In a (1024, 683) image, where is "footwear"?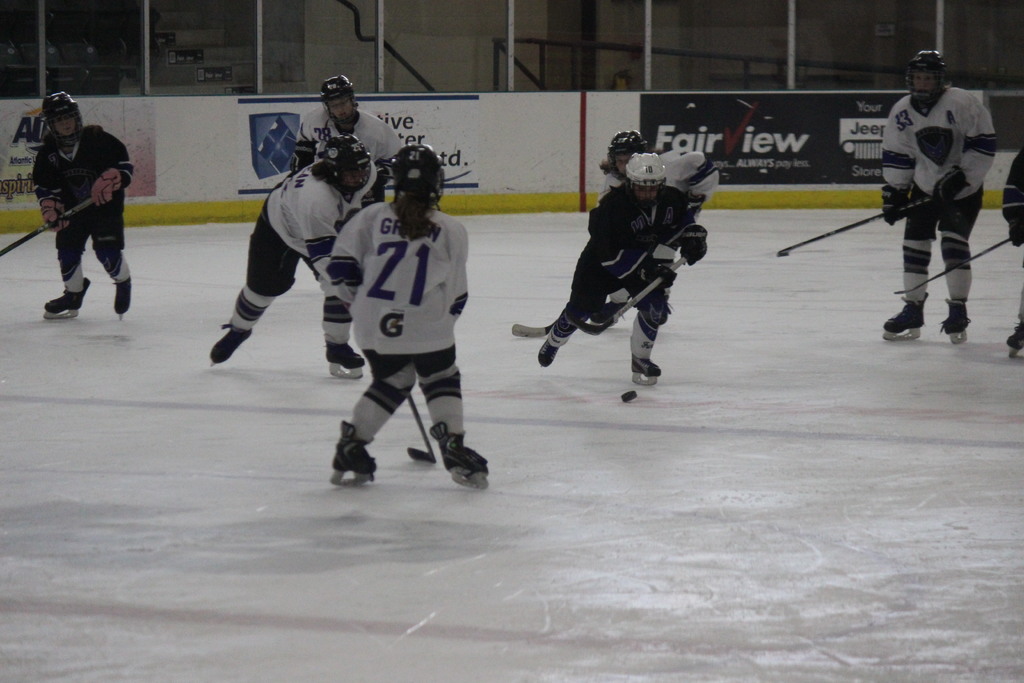
x1=328, y1=432, x2=382, y2=473.
